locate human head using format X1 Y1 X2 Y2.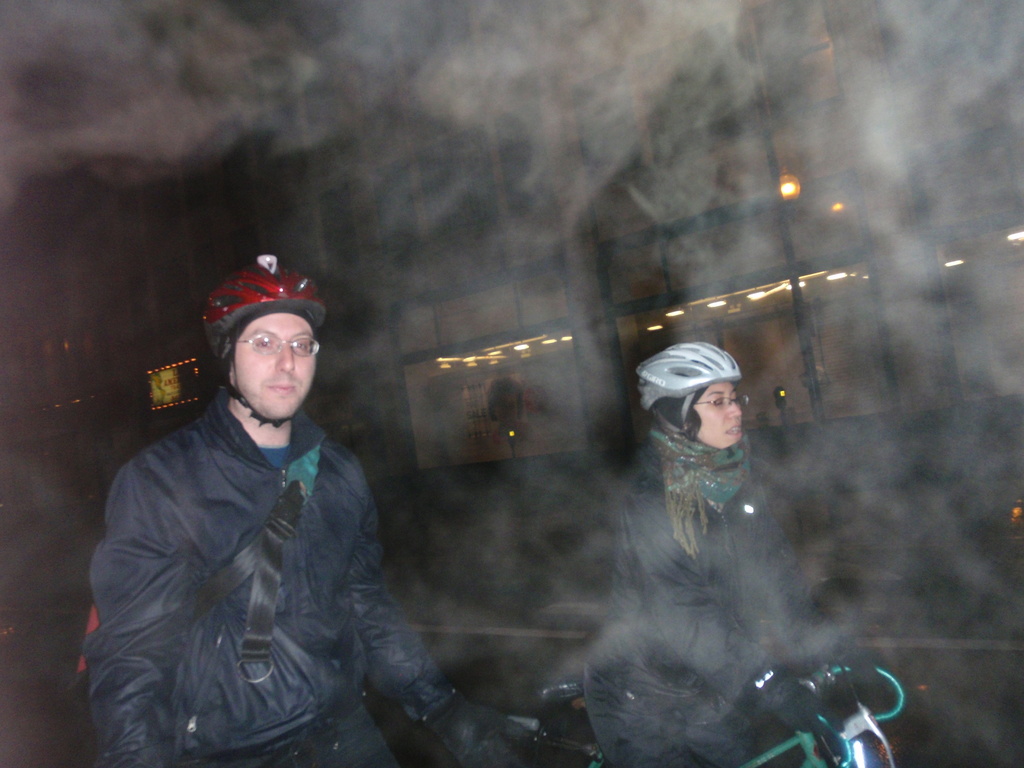
205 261 325 421.
